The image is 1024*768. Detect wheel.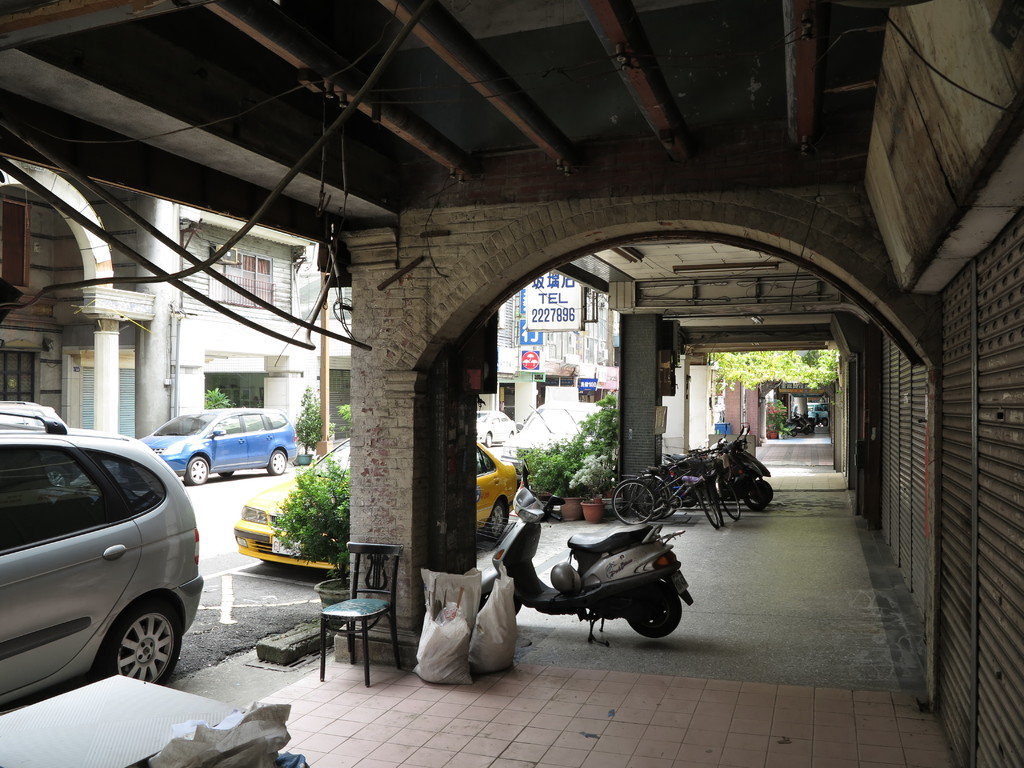
Detection: 505 431 515 443.
